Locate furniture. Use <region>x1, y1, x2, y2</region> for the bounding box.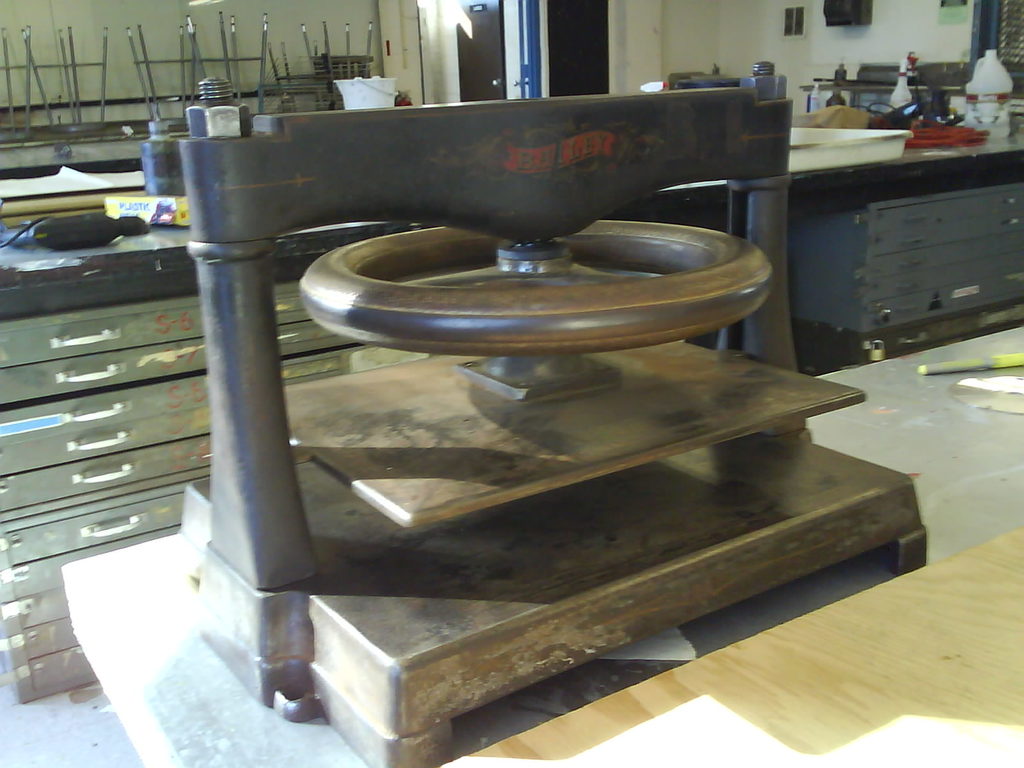
<region>0, 127, 1023, 704</region>.
